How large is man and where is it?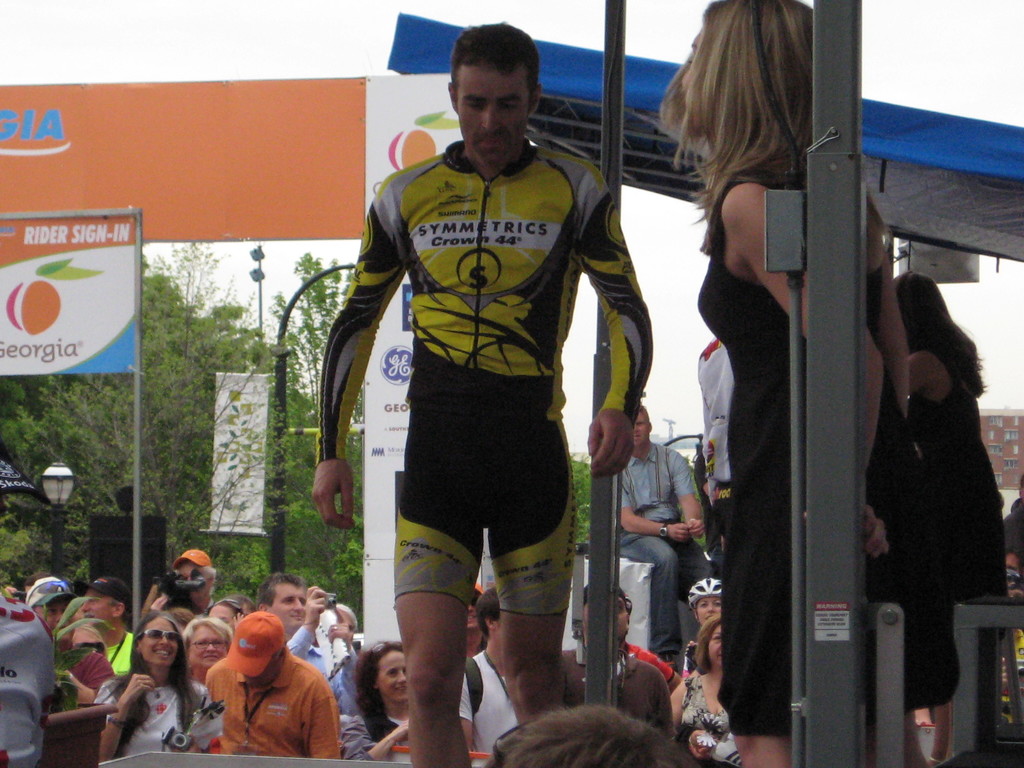
Bounding box: <box>312,53,675,754</box>.
